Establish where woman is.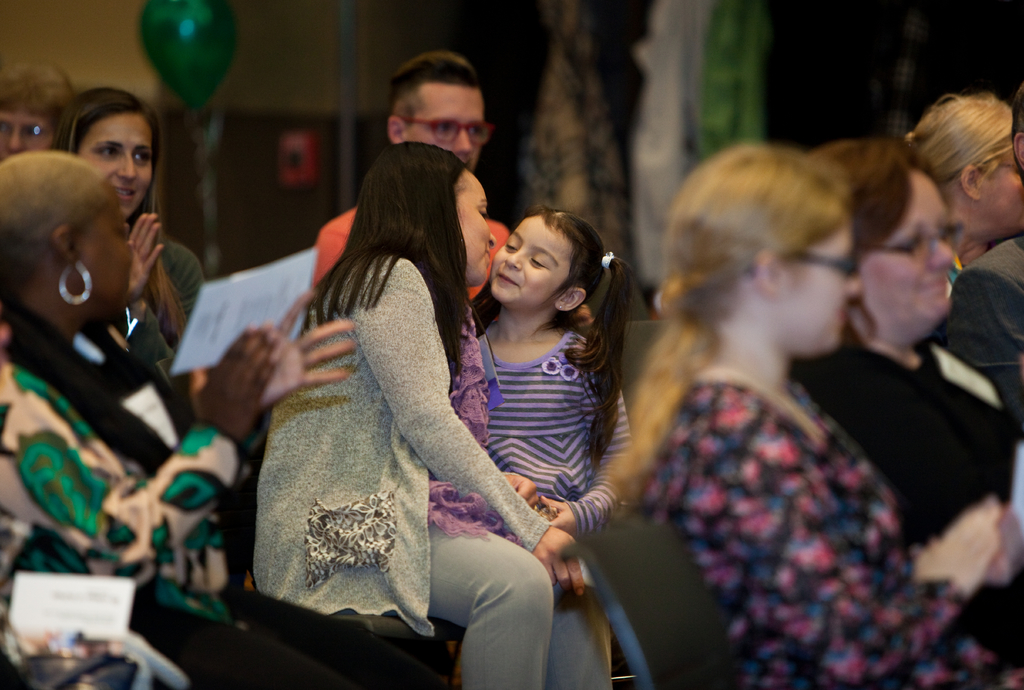
Established at [left=0, top=68, right=77, bottom=163].
